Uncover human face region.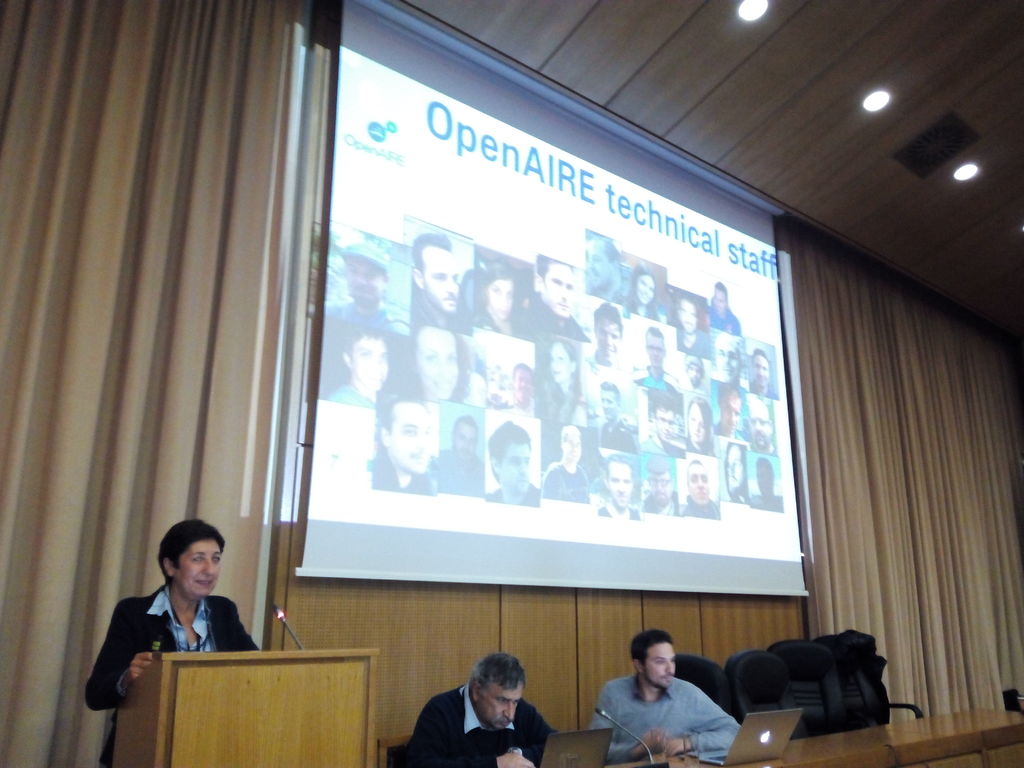
Uncovered: detection(586, 239, 608, 292).
